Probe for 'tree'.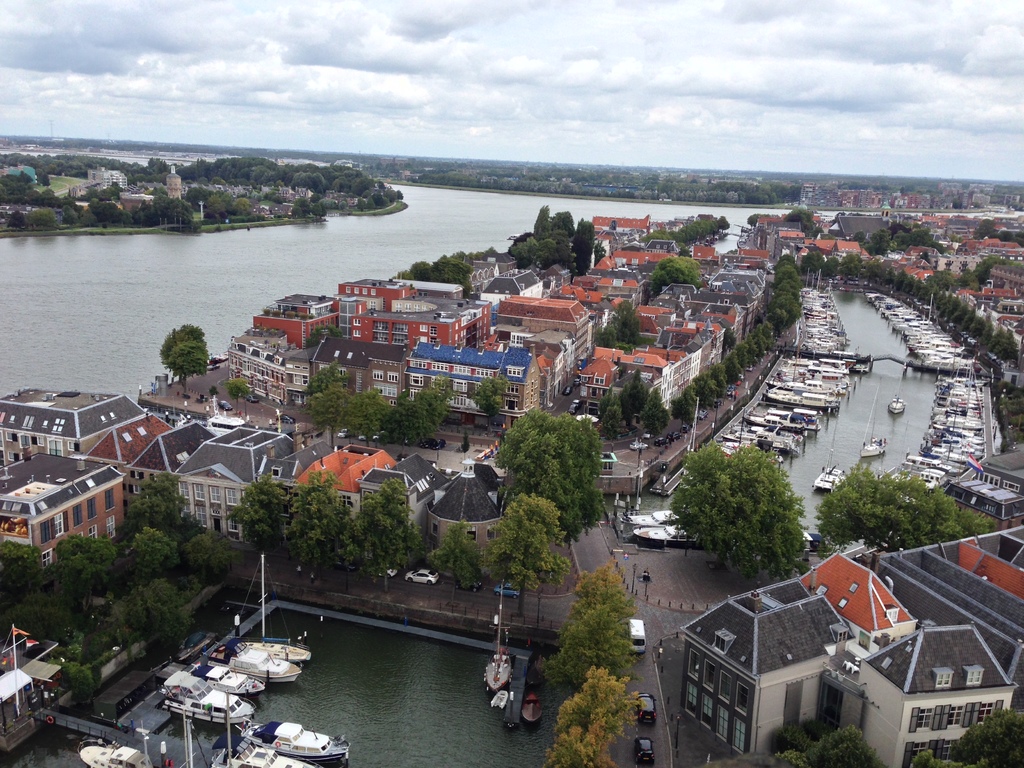
Probe result: locate(596, 383, 626, 452).
